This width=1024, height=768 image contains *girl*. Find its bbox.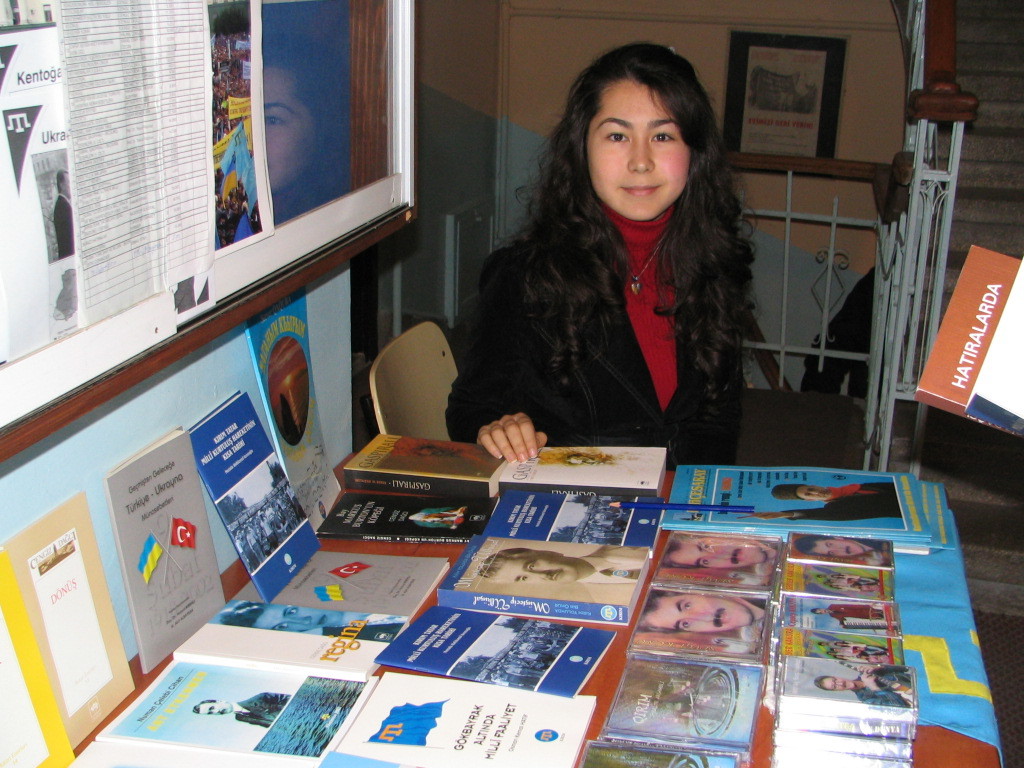
pyautogui.locateOnScreen(443, 44, 759, 459).
